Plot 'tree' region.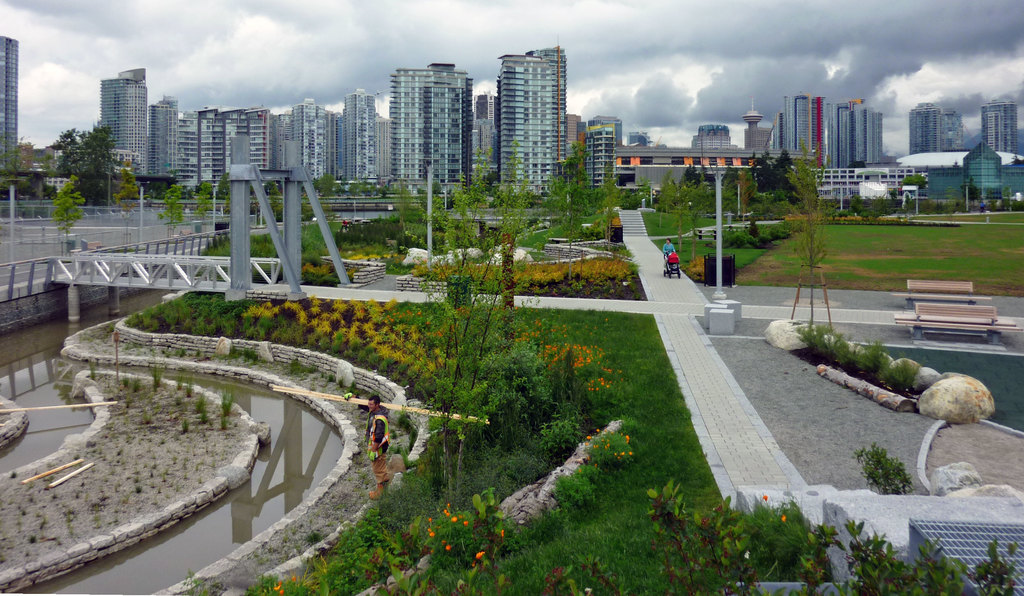
Plotted at detection(543, 148, 615, 214).
